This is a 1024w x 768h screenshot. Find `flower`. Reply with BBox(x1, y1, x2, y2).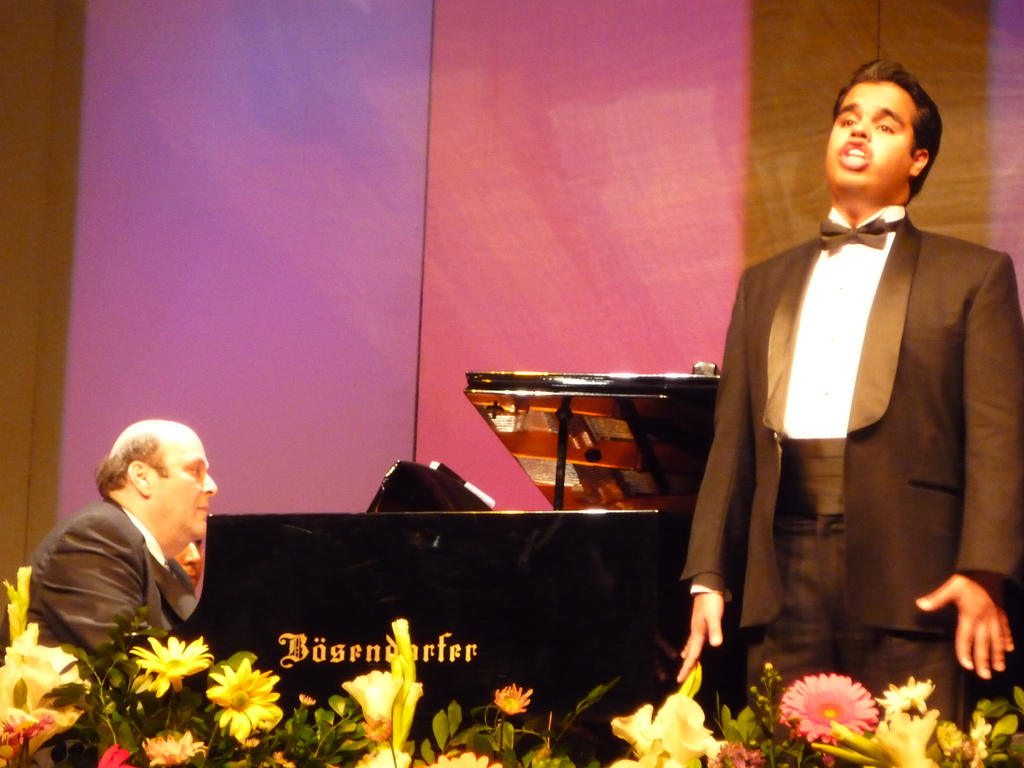
BBox(23, 614, 72, 675).
